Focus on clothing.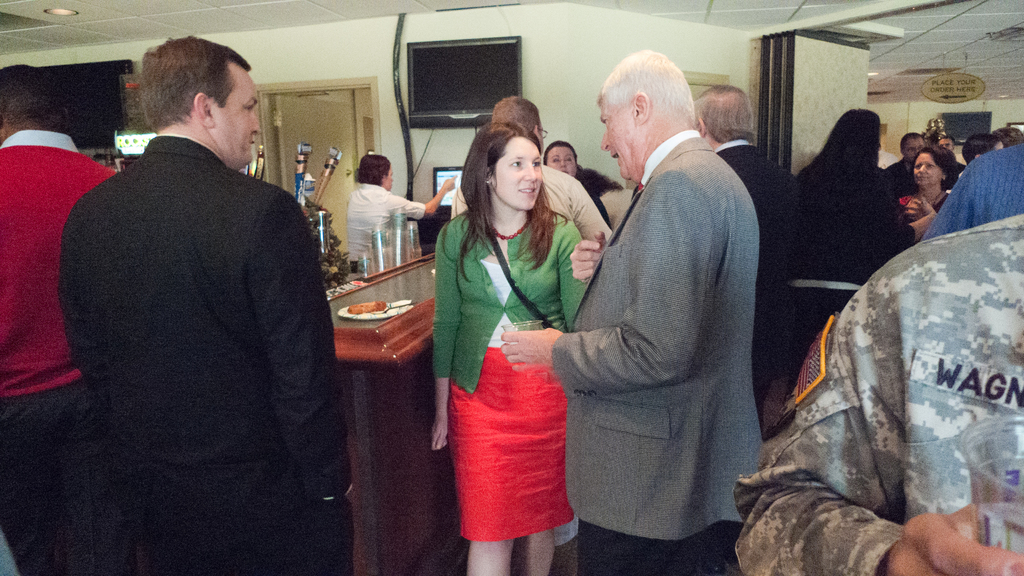
Focused at [881, 156, 921, 199].
